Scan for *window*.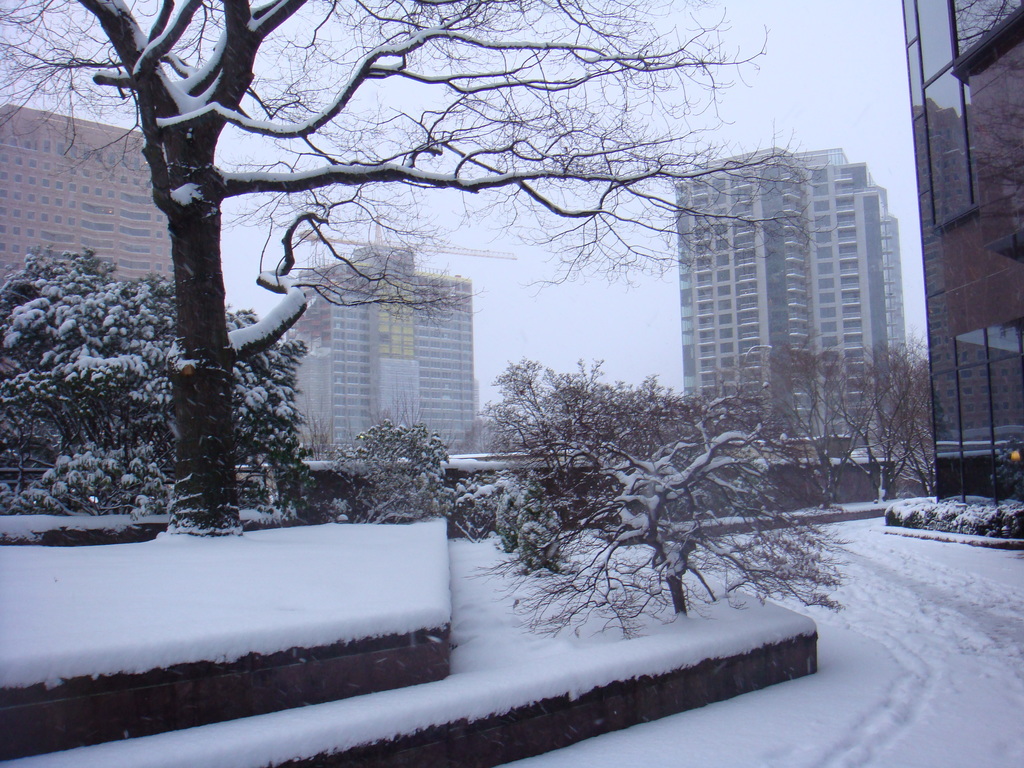
Scan result: (x1=846, y1=352, x2=862, y2=357).
